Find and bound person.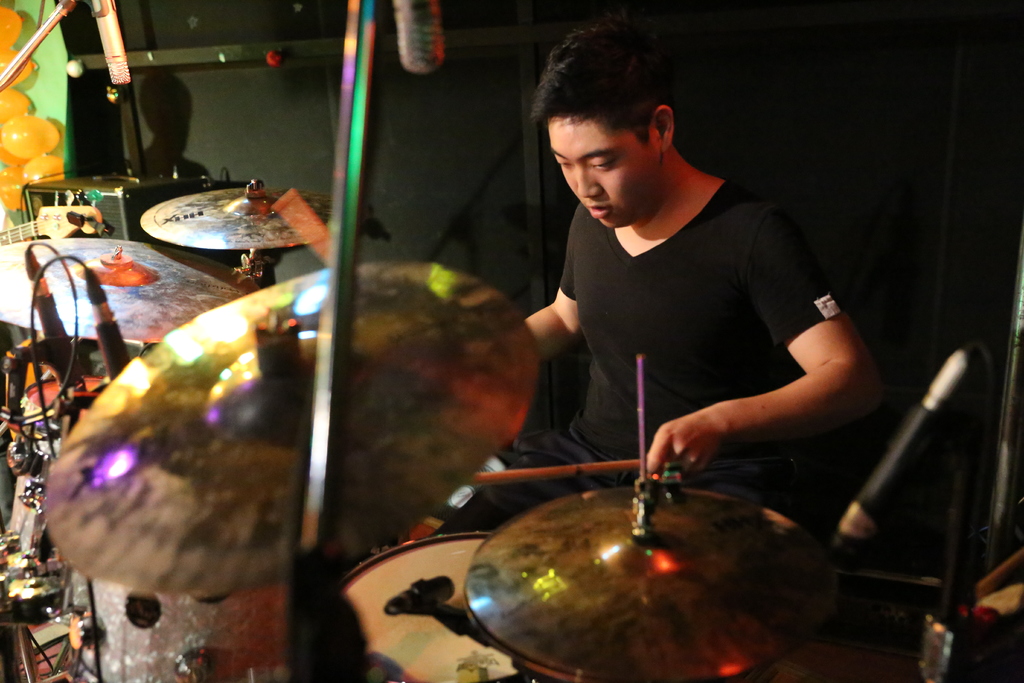
Bound: 436,26,900,536.
